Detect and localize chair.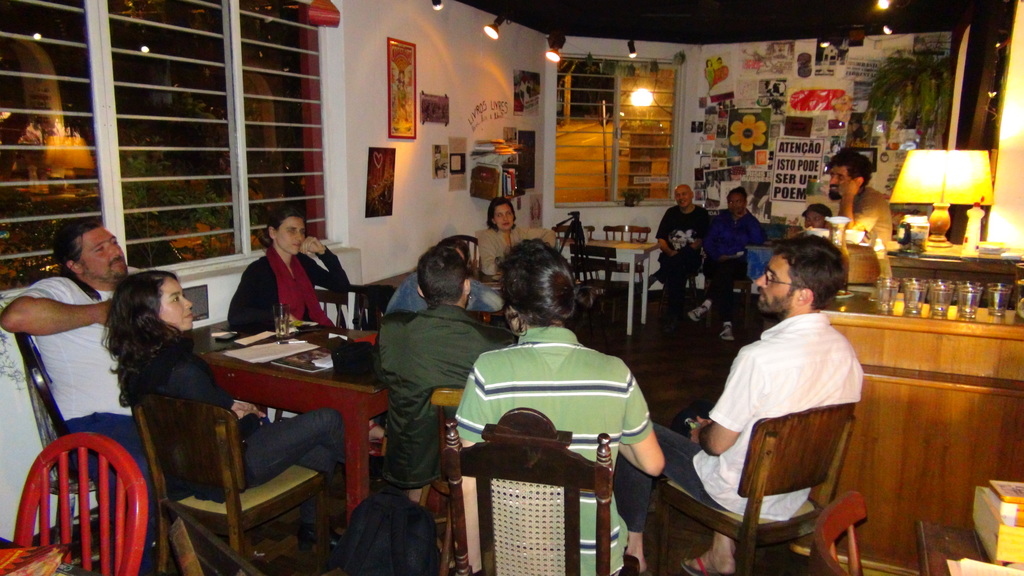
Localized at <bbox>599, 226, 657, 309</bbox>.
